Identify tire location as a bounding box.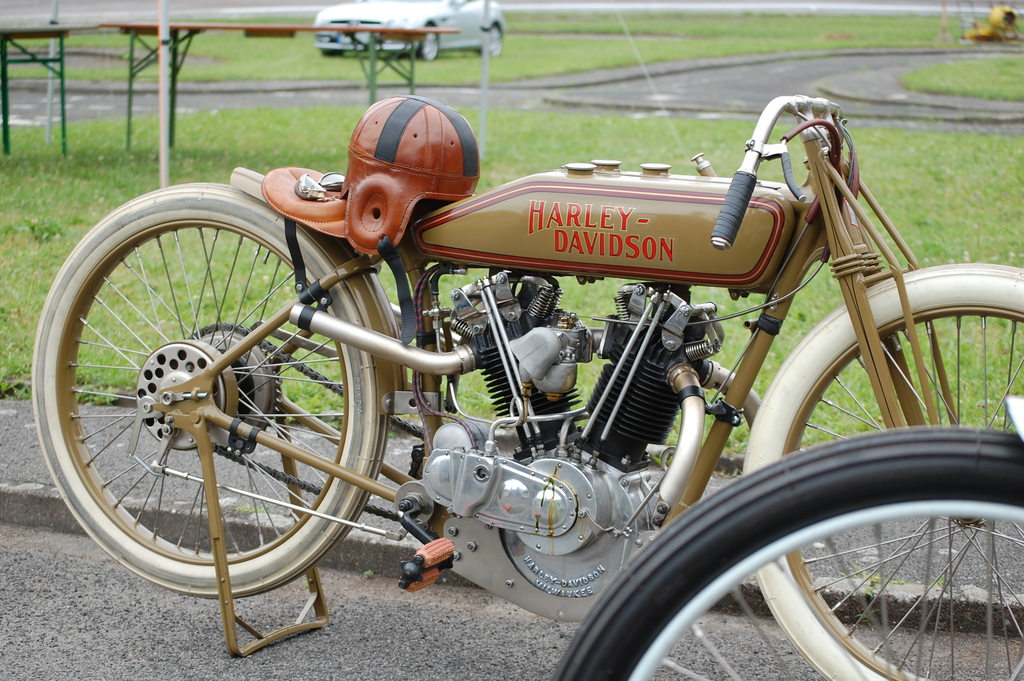
[left=31, top=181, right=394, bottom=597].
